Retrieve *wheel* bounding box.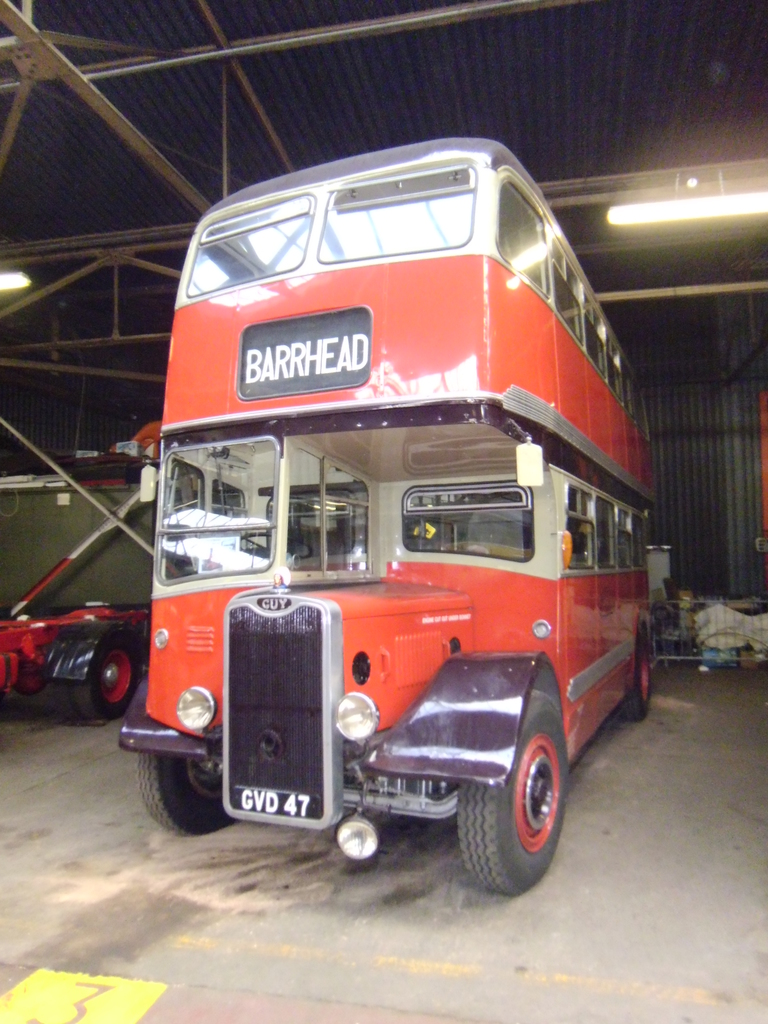
Bounding box: pyautogui.locateOnScreen(240, 532, 314, 560).
